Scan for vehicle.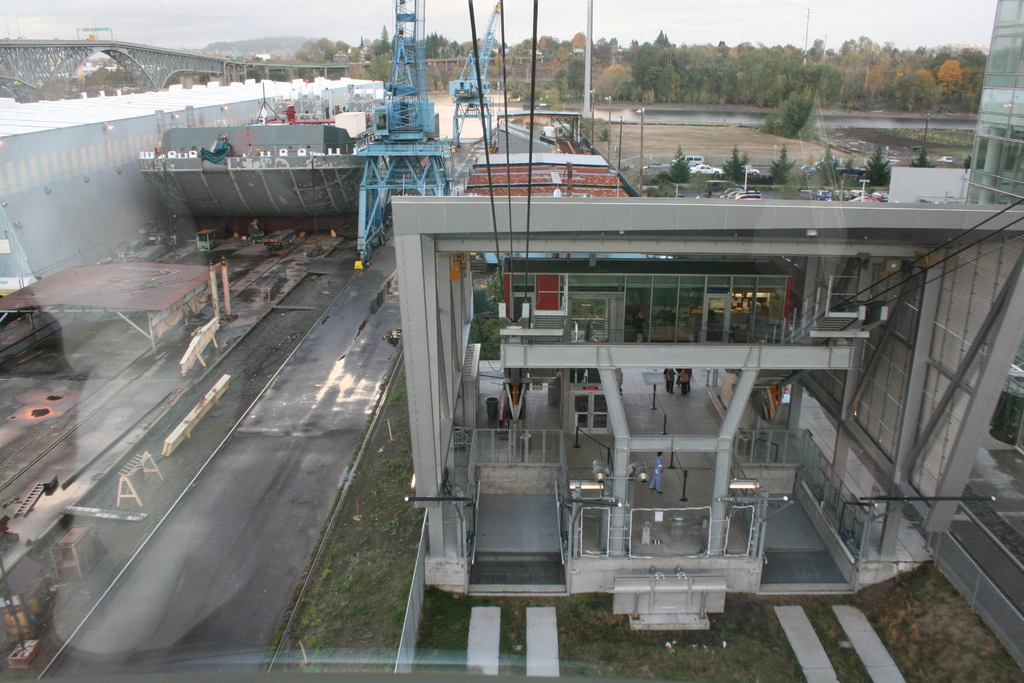
Scan result: 704, 180, 746, 194.
